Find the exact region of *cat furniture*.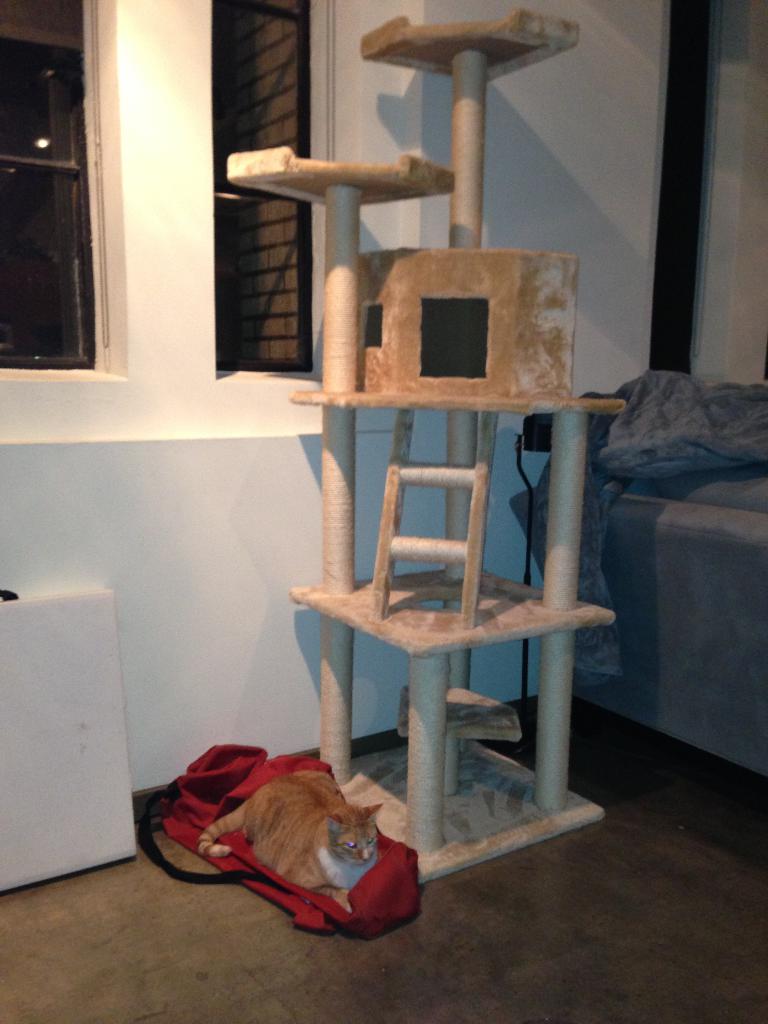
Exact region: [left=229, top=6, right=621, bottom=885].
